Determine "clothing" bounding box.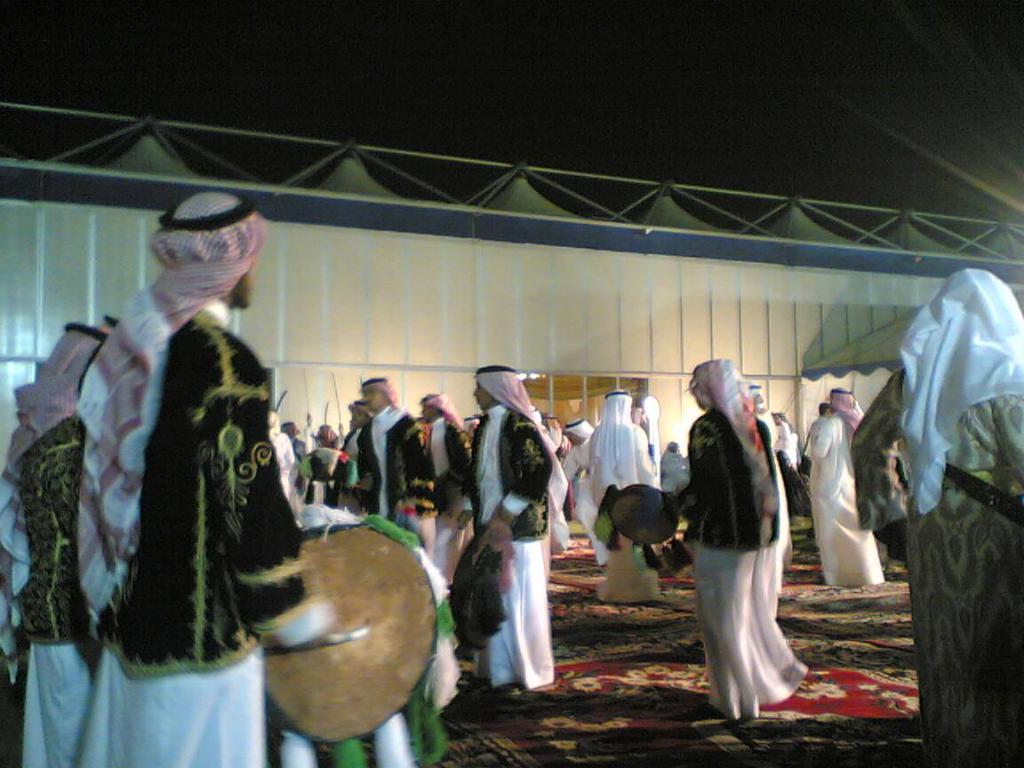
Determined: box=[686, 409, 809, 718].
